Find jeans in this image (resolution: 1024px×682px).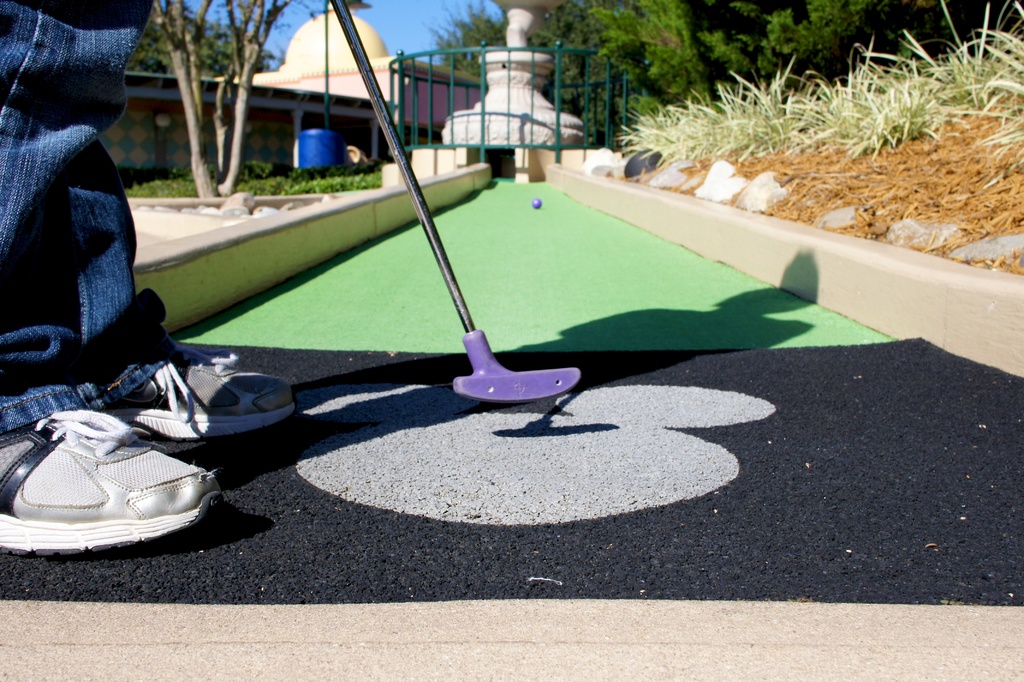
<box>0,0,204,444</box>.
